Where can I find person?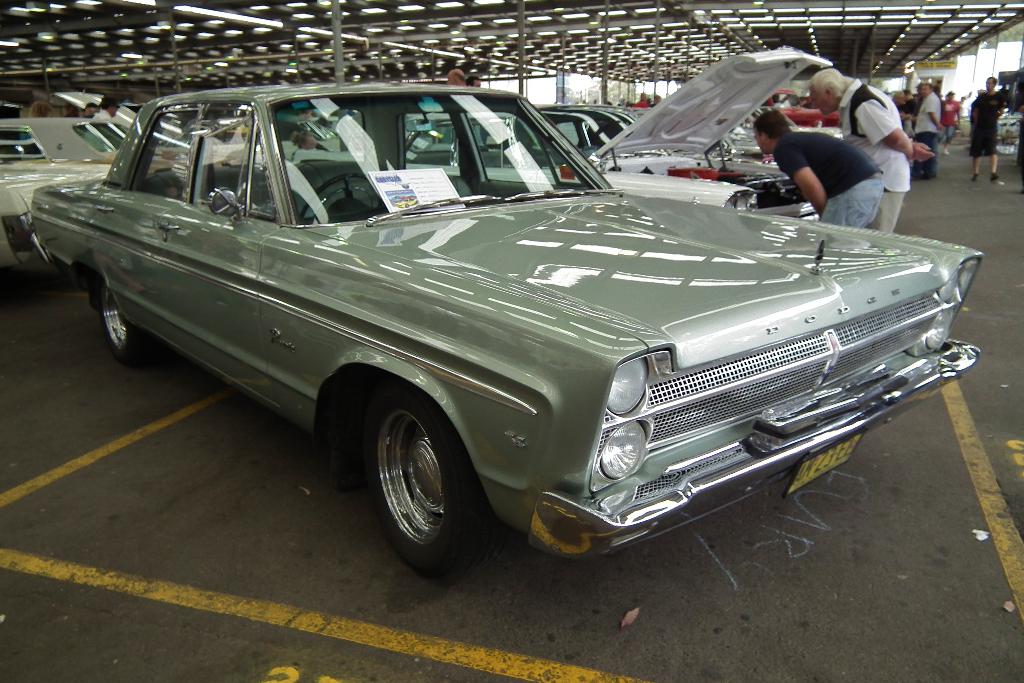
You can find it at bbox=[911, 81, 945, 188].
